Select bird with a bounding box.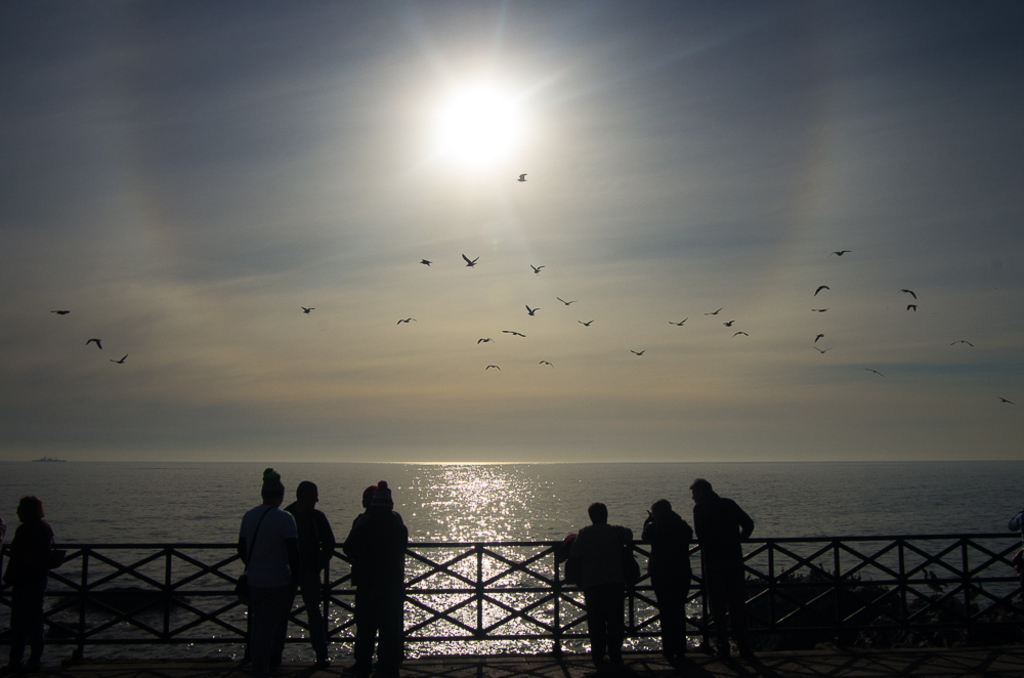
rect(461, 250, 484, 269).
